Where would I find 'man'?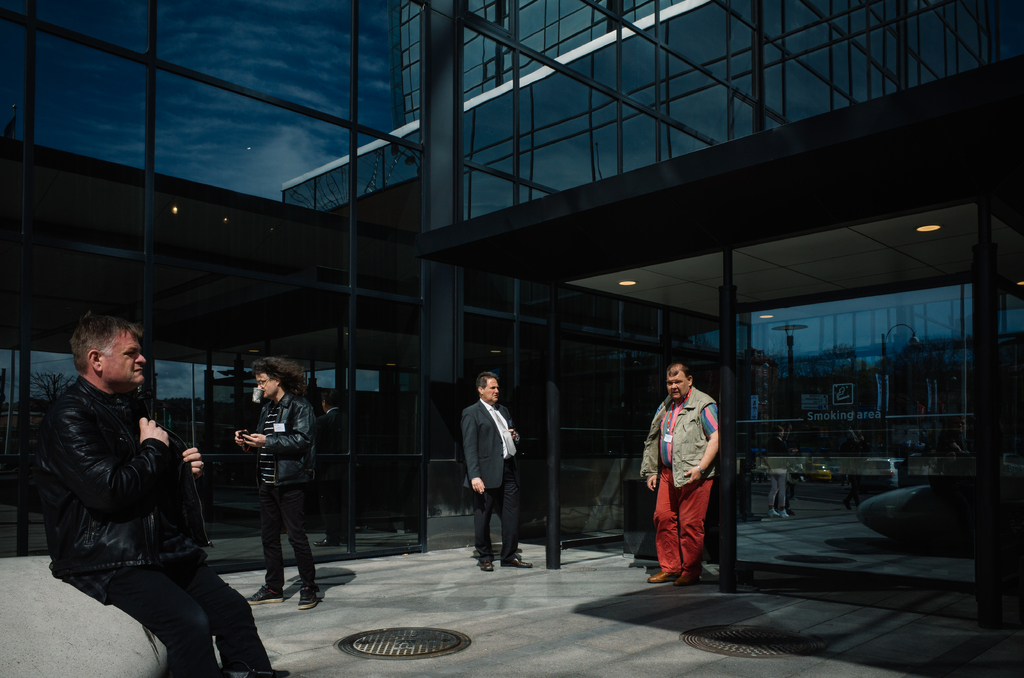
At (228,357,332,611).
